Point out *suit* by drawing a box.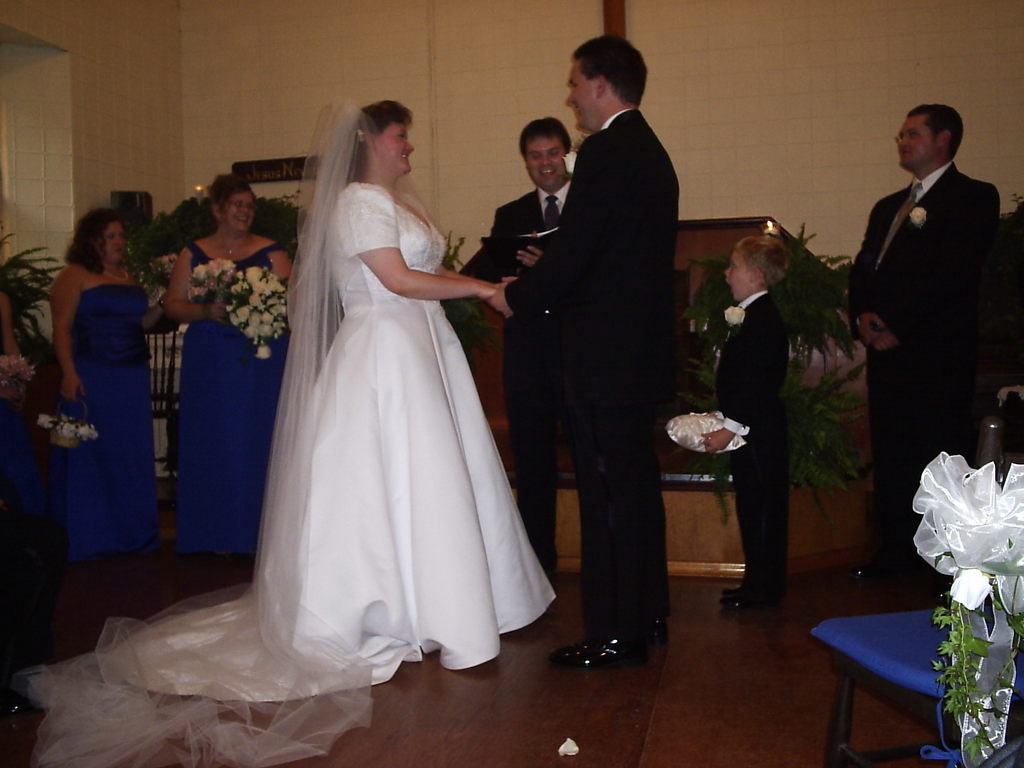
(x1=838, y1=163, x2=993, y2=550).
